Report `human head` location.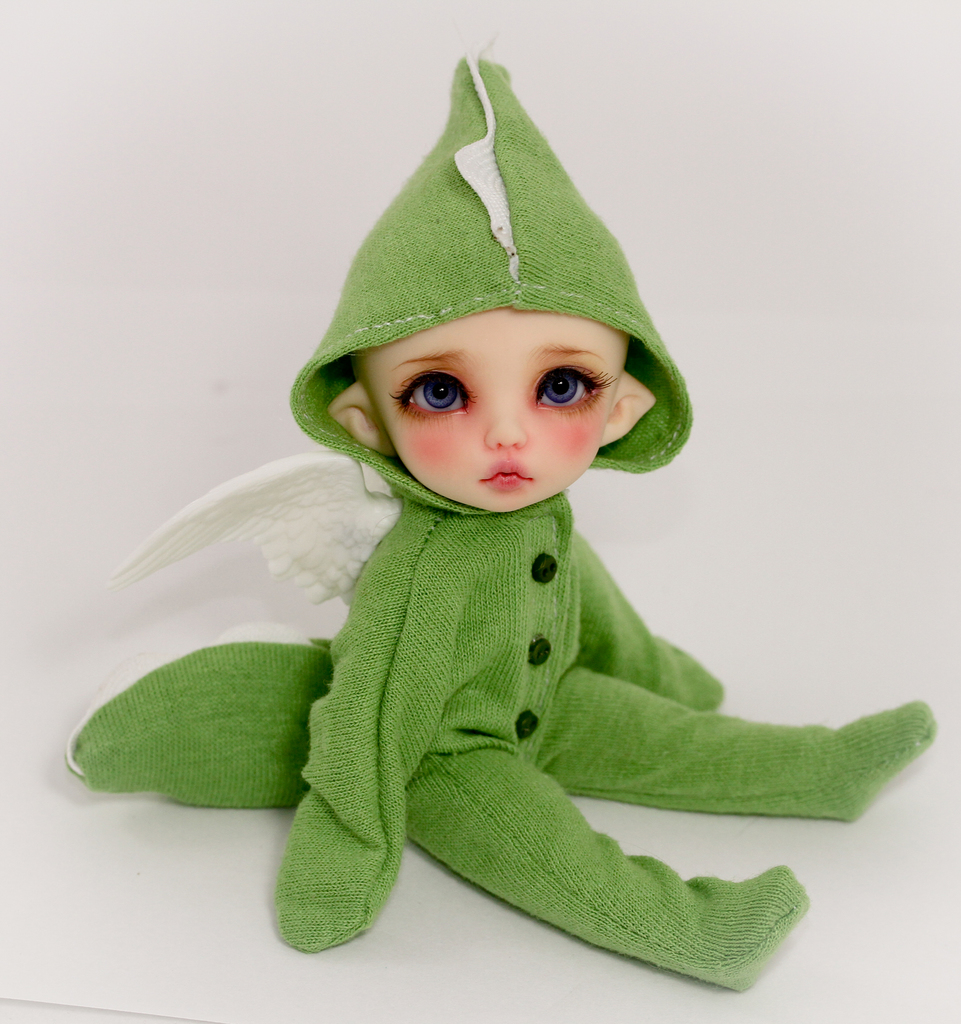
Report: (312,229,675,524).
